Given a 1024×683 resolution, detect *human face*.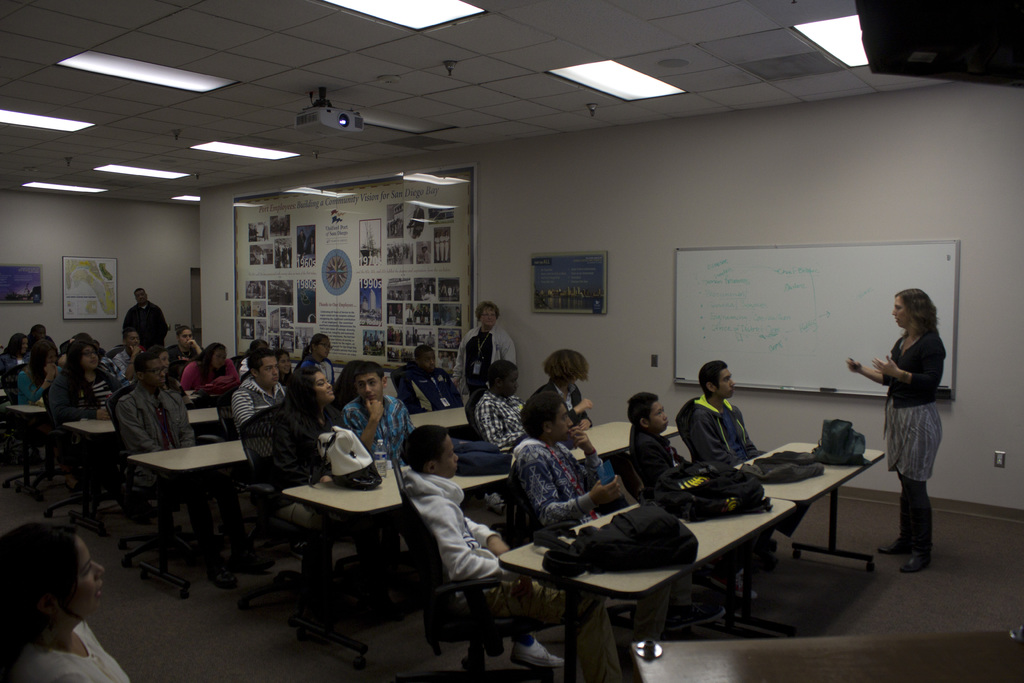
rect(652, 400, 666, 429).
